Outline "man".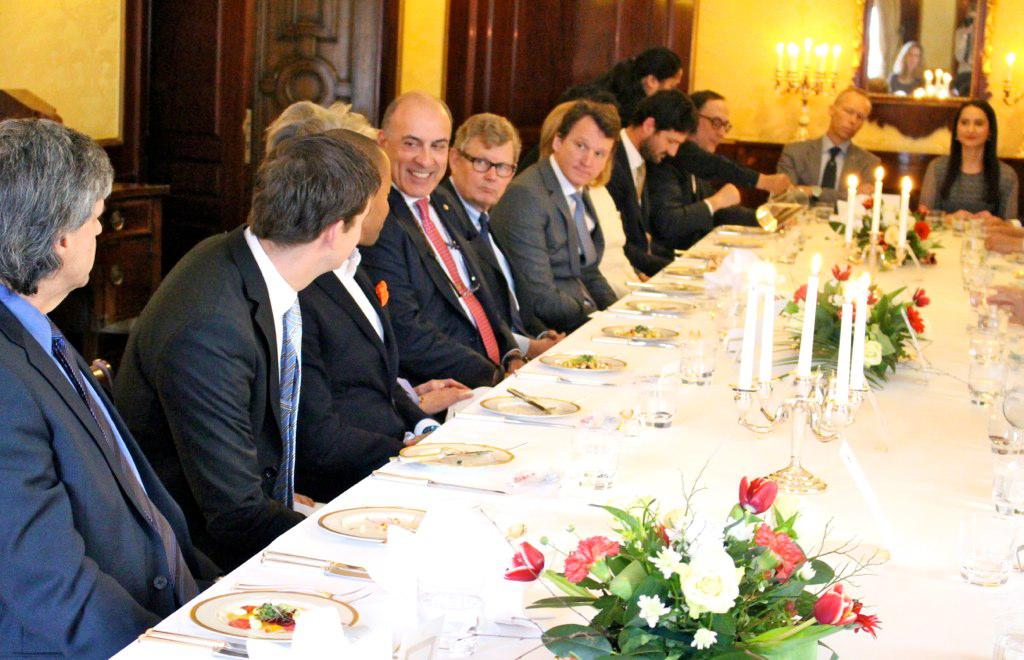
Outline: <box>291,127,436,506</box>.
